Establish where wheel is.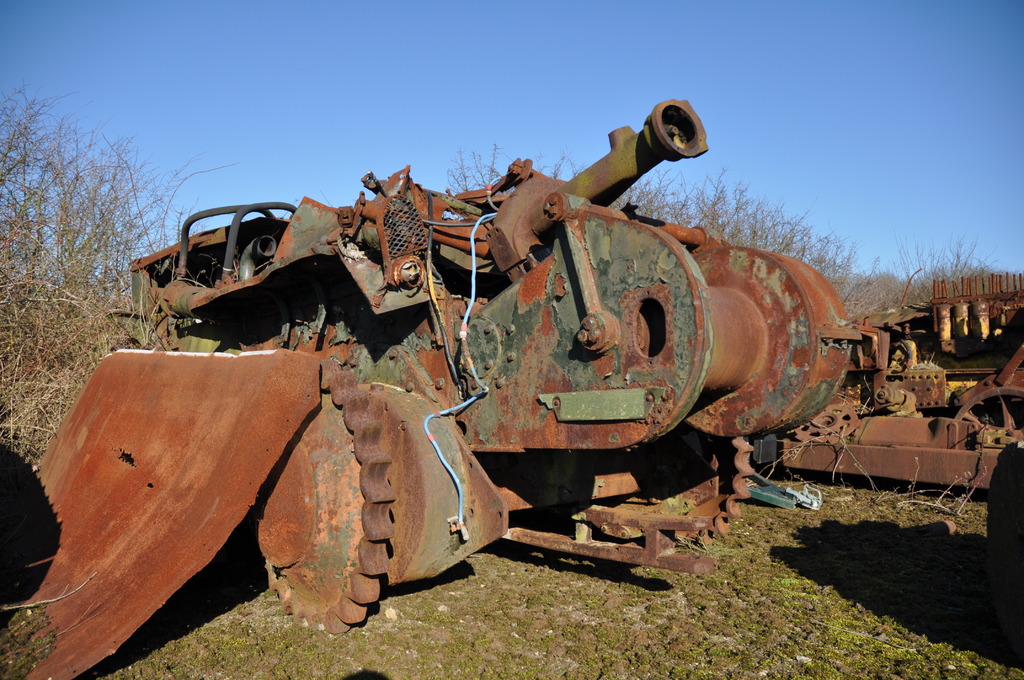
Established at <box>252,360,397,638</box>.
